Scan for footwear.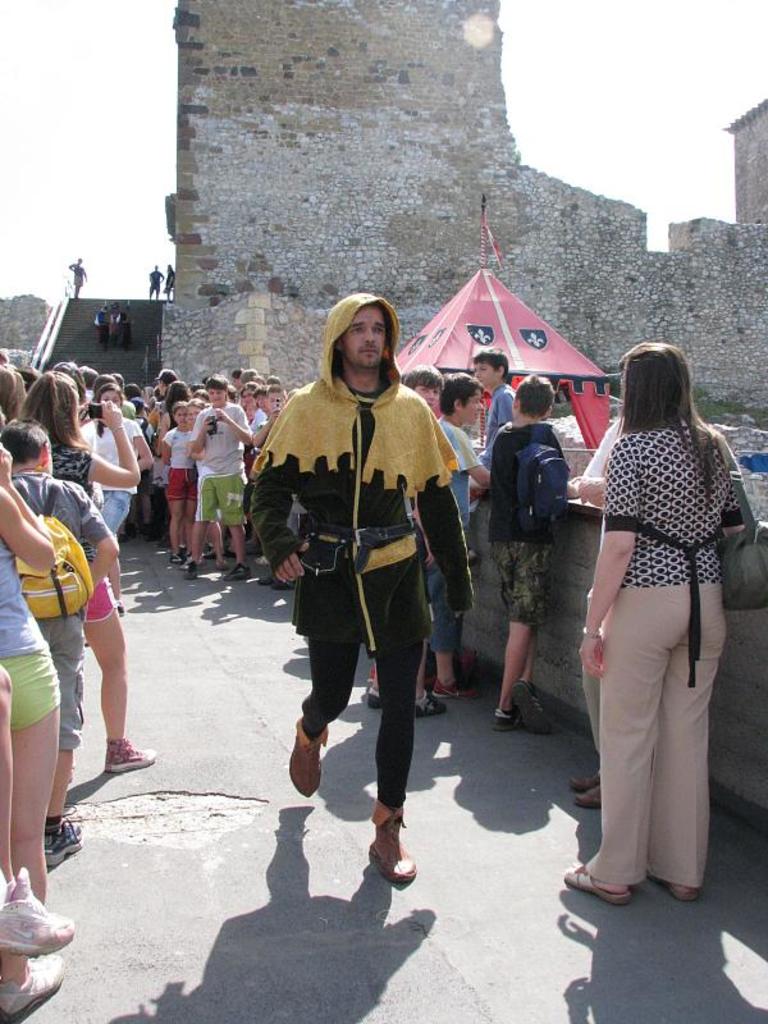
Scan result: <box>369,662,378,684</box>.
